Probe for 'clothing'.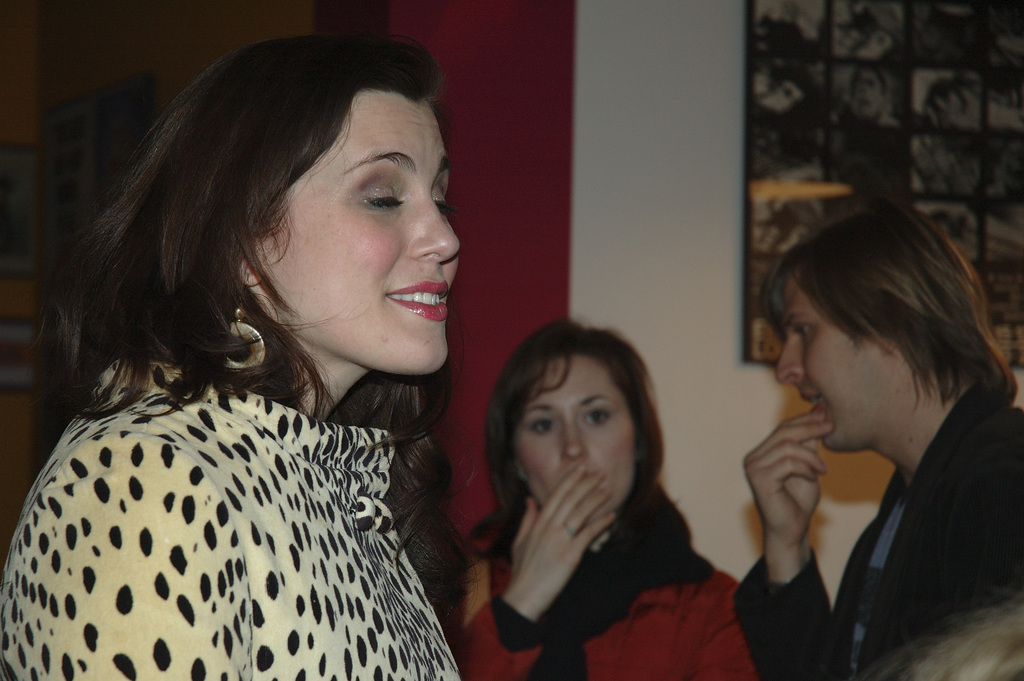
Probe result: {"left": 0, "top": 356, "right": 459, "bottom": 680}.
